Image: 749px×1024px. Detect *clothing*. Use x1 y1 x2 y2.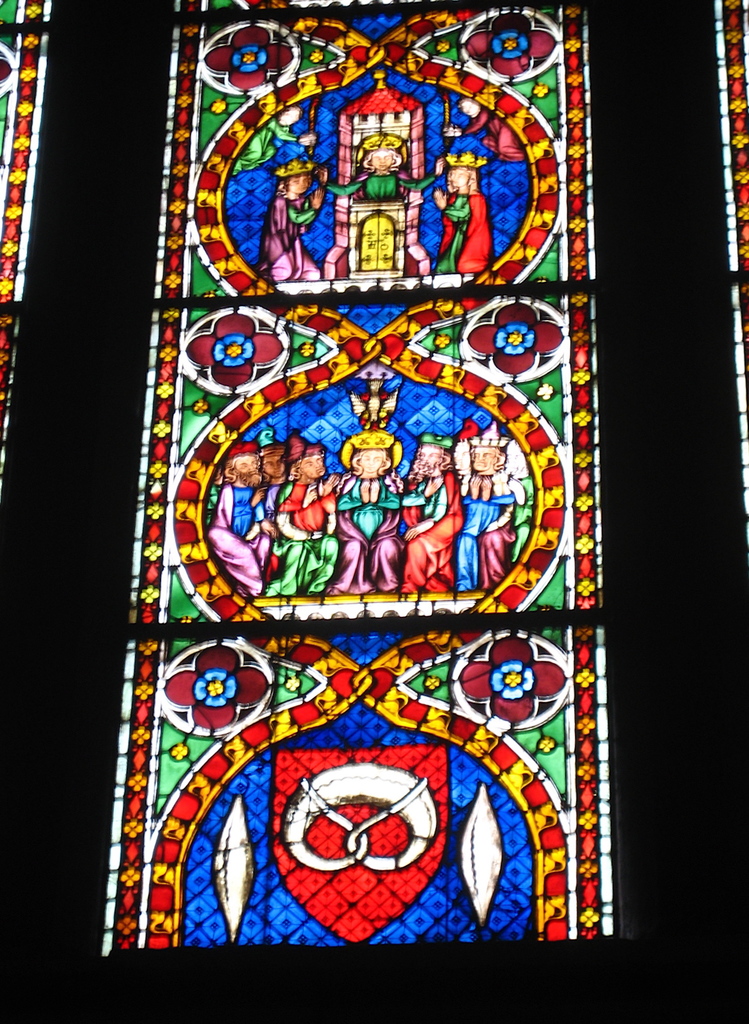
329 168 438 195.
